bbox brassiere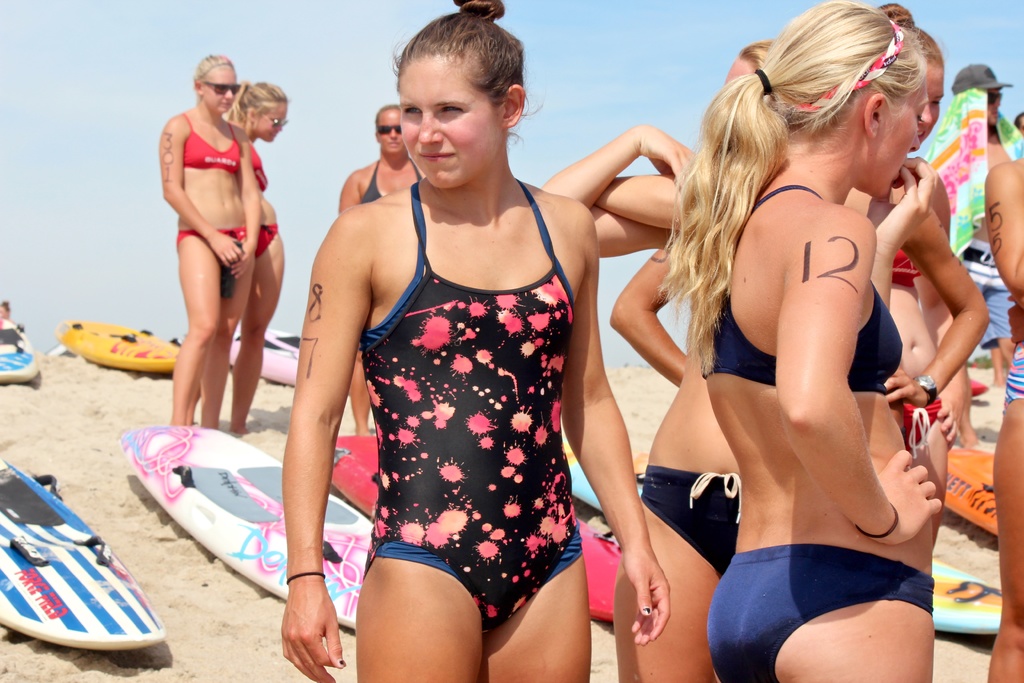
(250, 145, 268, 192)
